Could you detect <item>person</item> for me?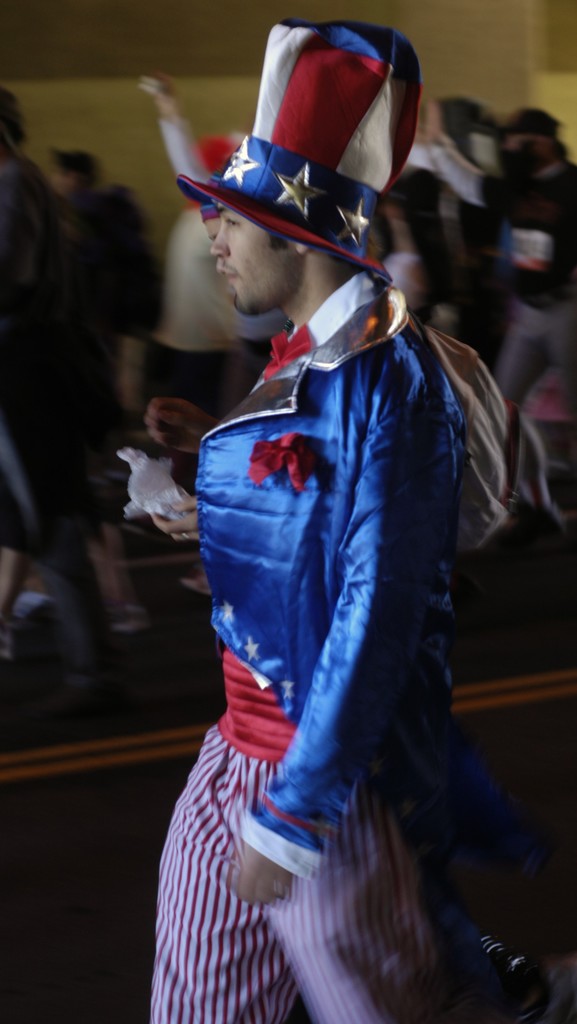
Detection result: (0, 77, 128, 707).
